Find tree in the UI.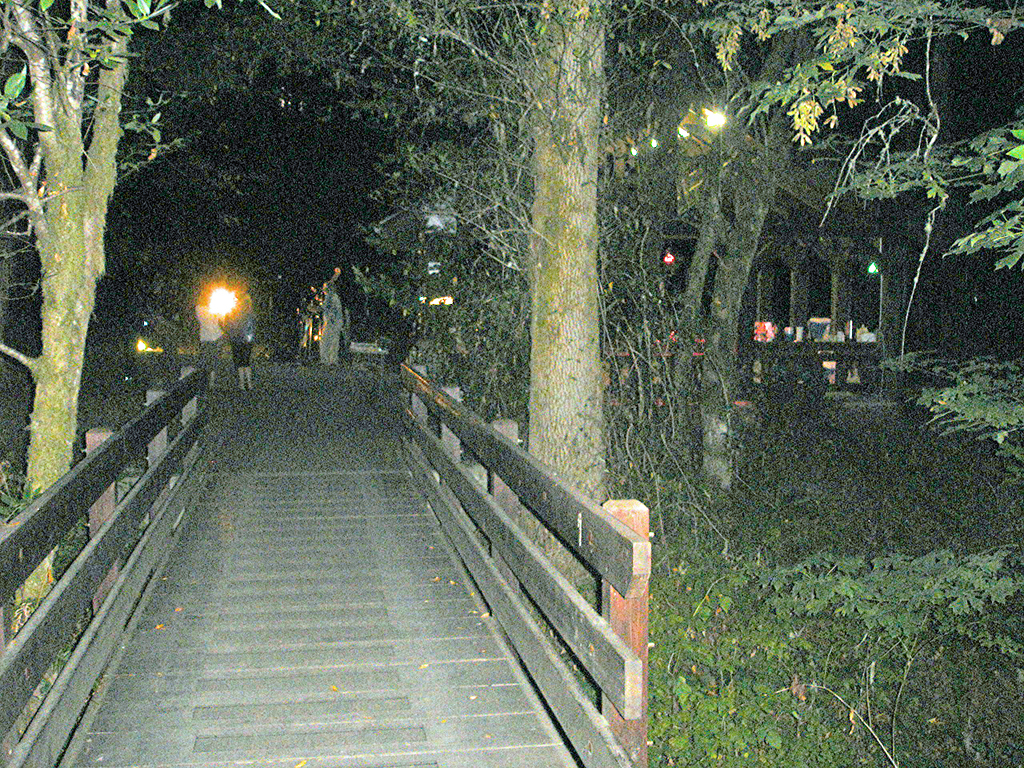
UI element at pyautogui.locateOnScreen(700, 0, 1023, 470).
